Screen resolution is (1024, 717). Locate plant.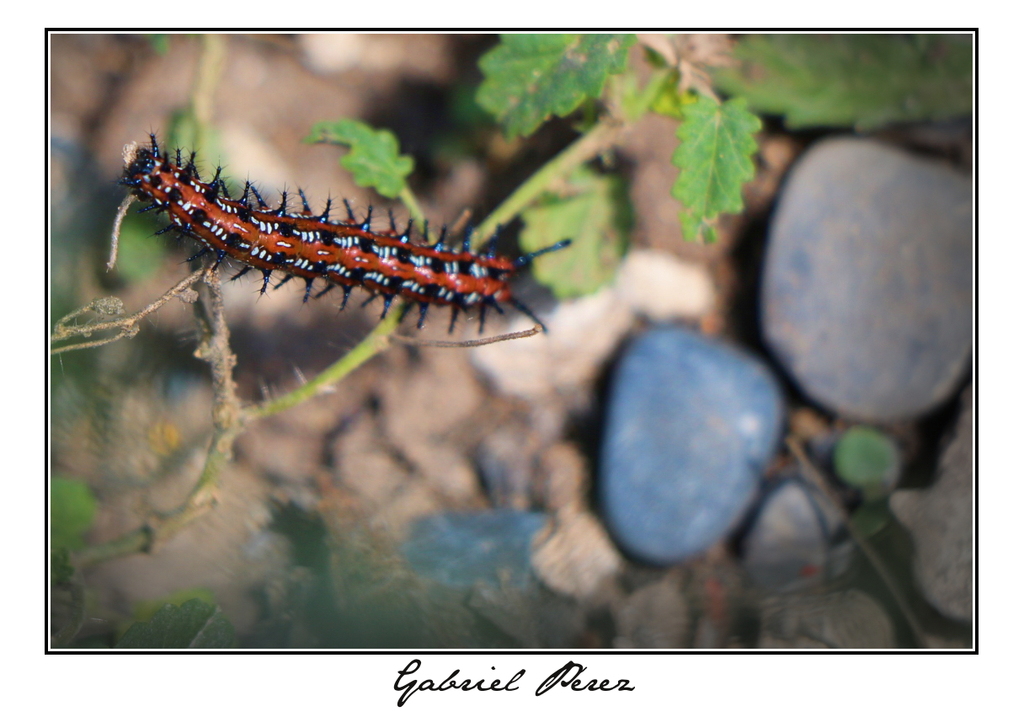
[left=32, top=19, right=983, bottom=652].
